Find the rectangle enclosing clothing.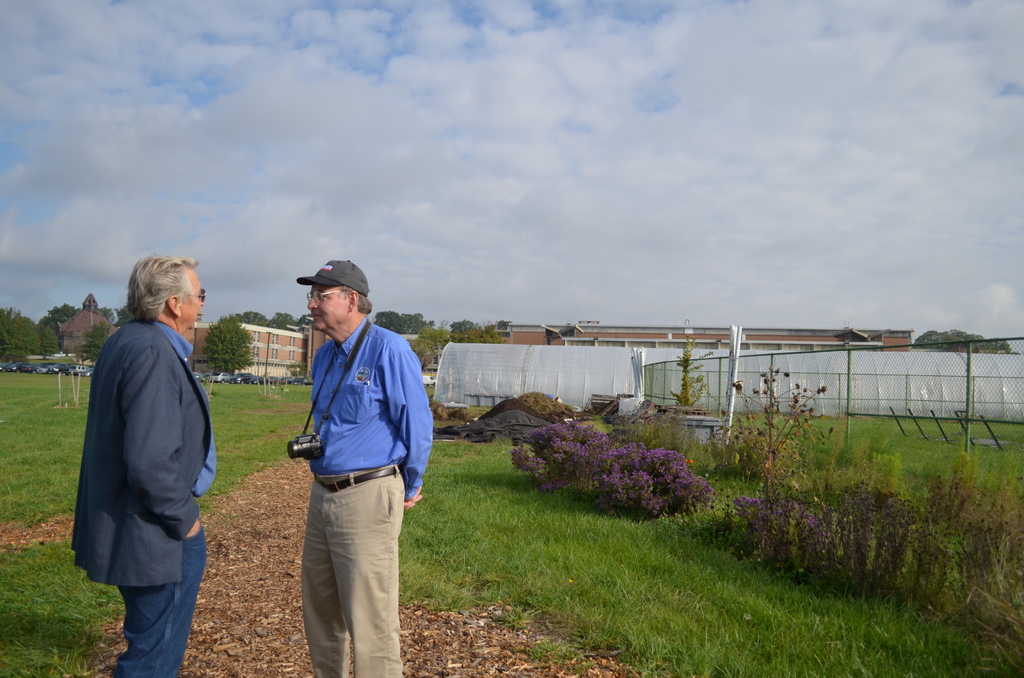
[296,319,431,677].
